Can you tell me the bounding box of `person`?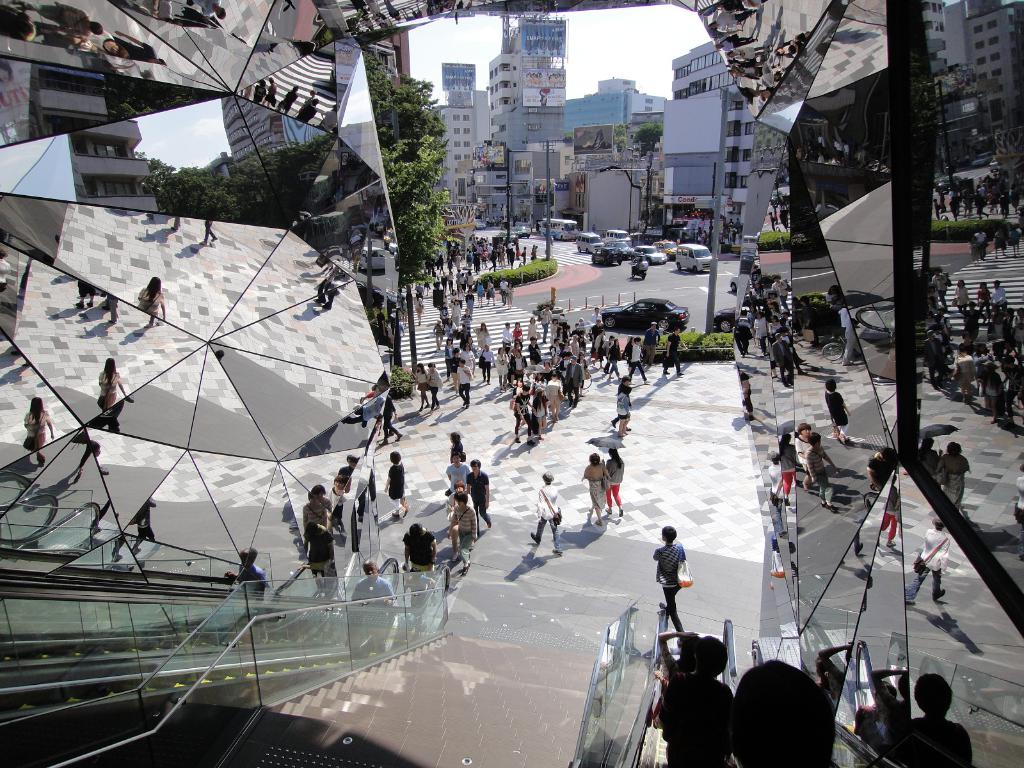
detection(595, 306, 603, 321).
